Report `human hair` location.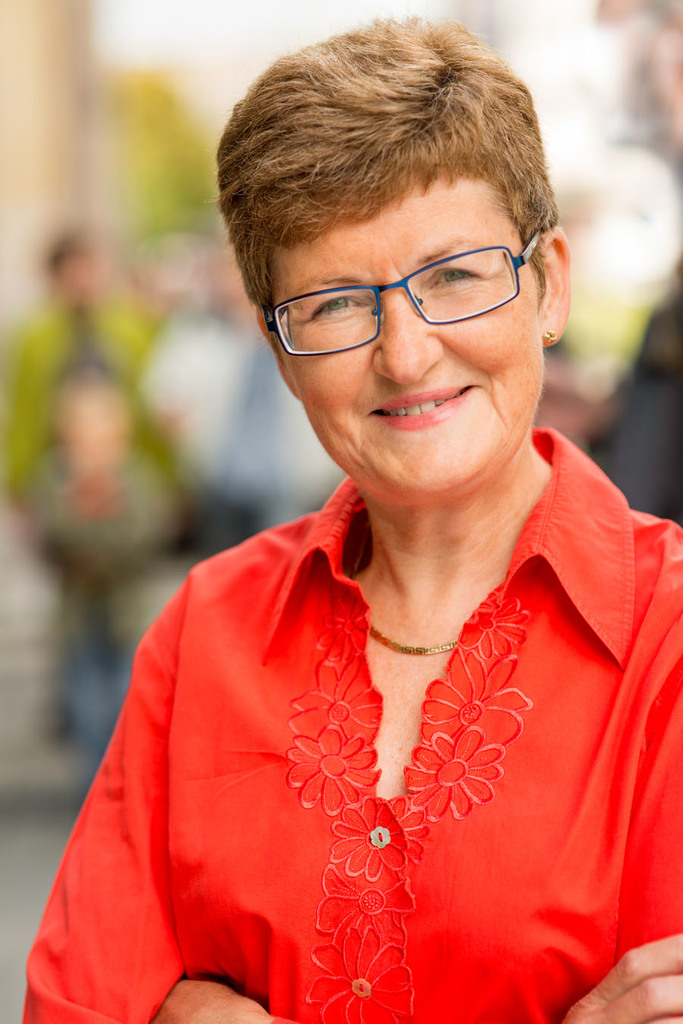
Report: bbox=[203, 10, 560, 364].
